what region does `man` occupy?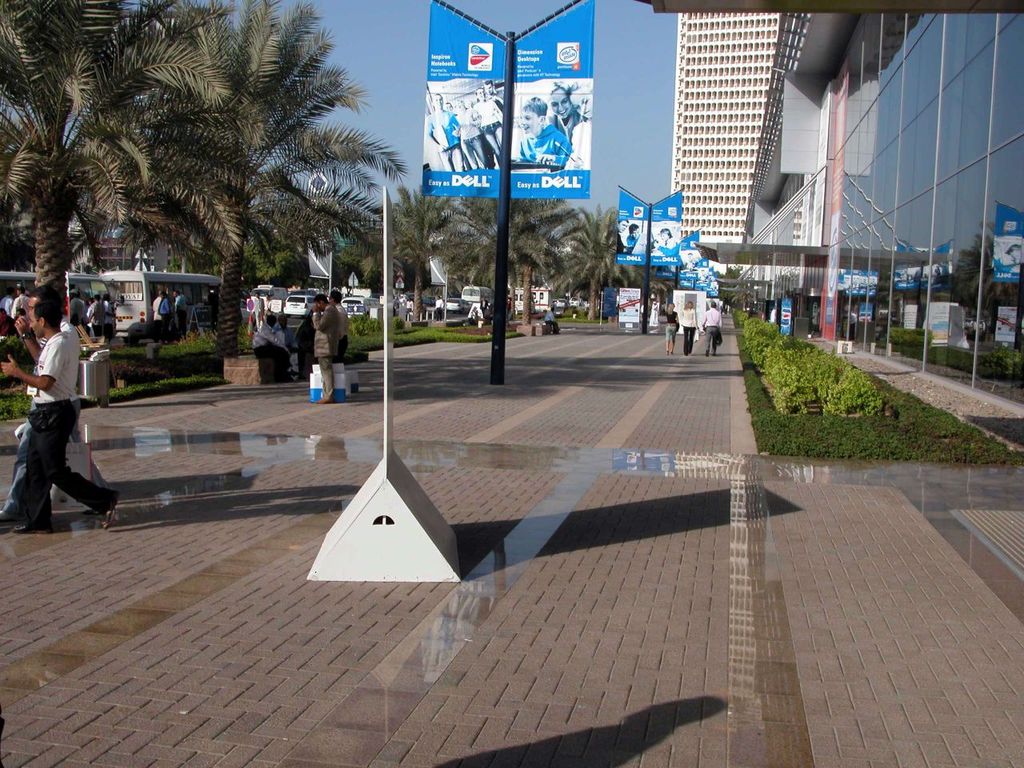
x1=480 y1=294 x2=489 y2=318.
